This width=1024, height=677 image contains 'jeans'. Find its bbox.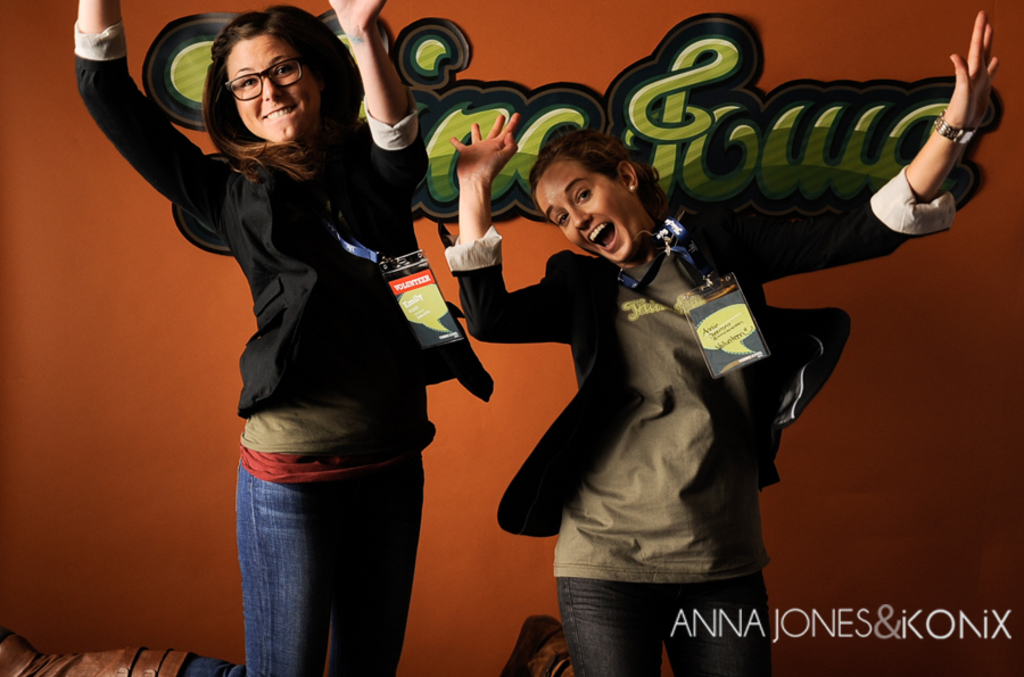
left=218, top=444, right=421, bottom=675.
